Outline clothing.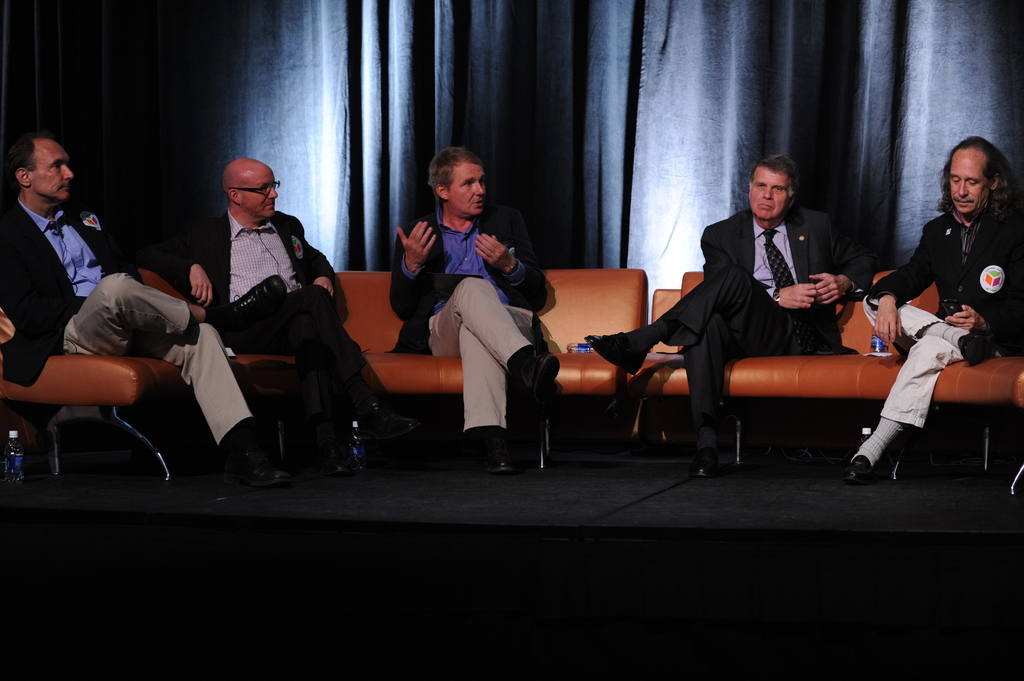
Outline: (868, 204, 1018, 348).
